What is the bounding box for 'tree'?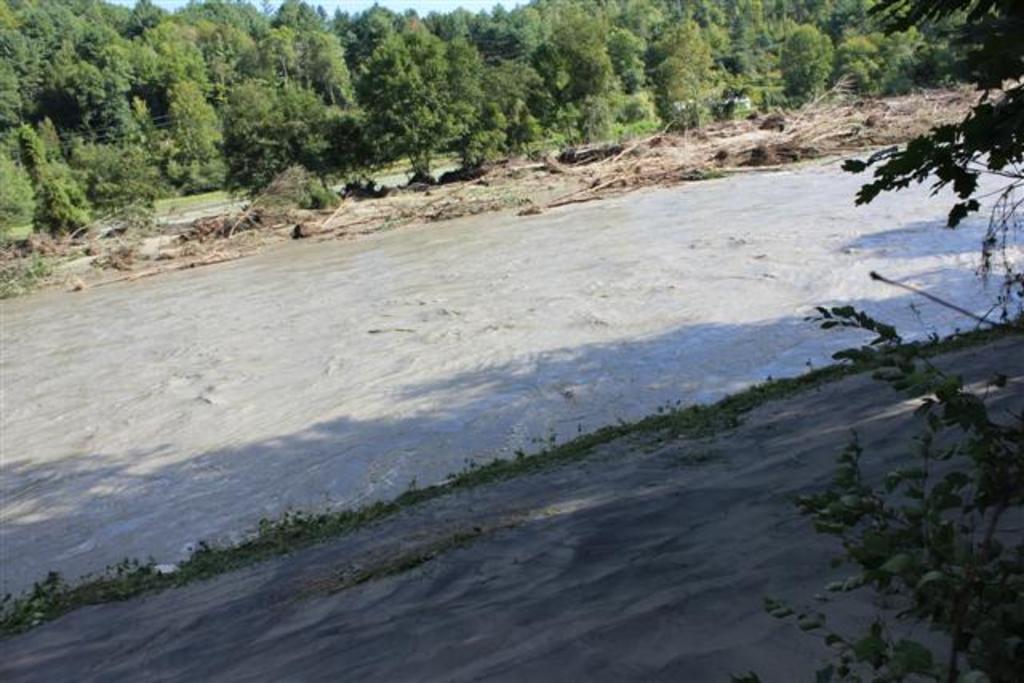
box=[840, 24, 920, 102].
